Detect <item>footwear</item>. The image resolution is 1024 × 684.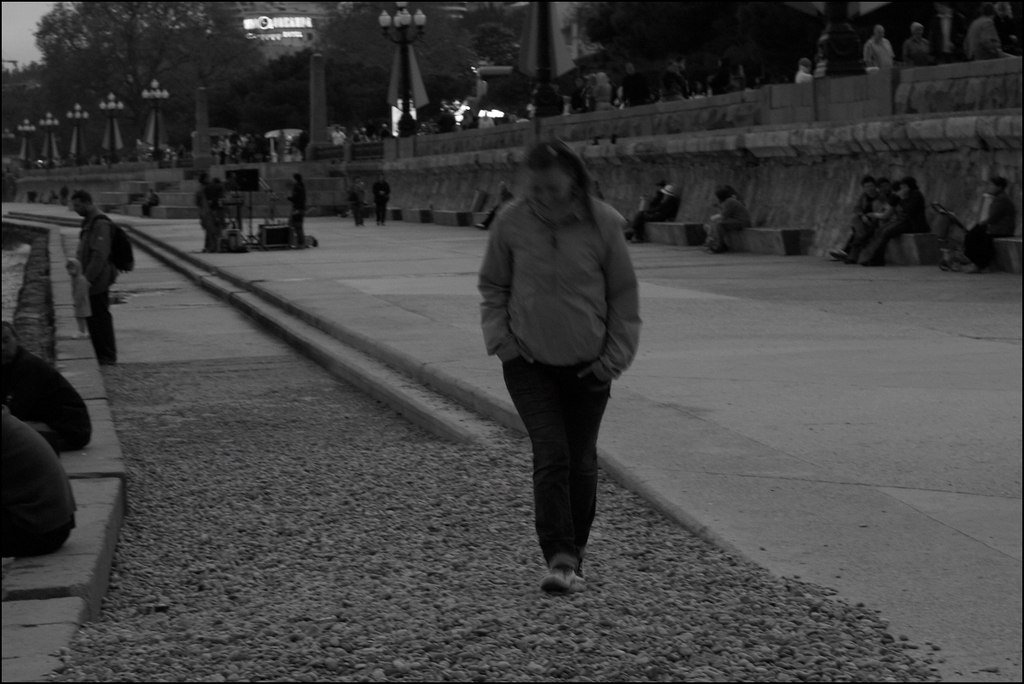
select_region(826, 237, 853, 262).
